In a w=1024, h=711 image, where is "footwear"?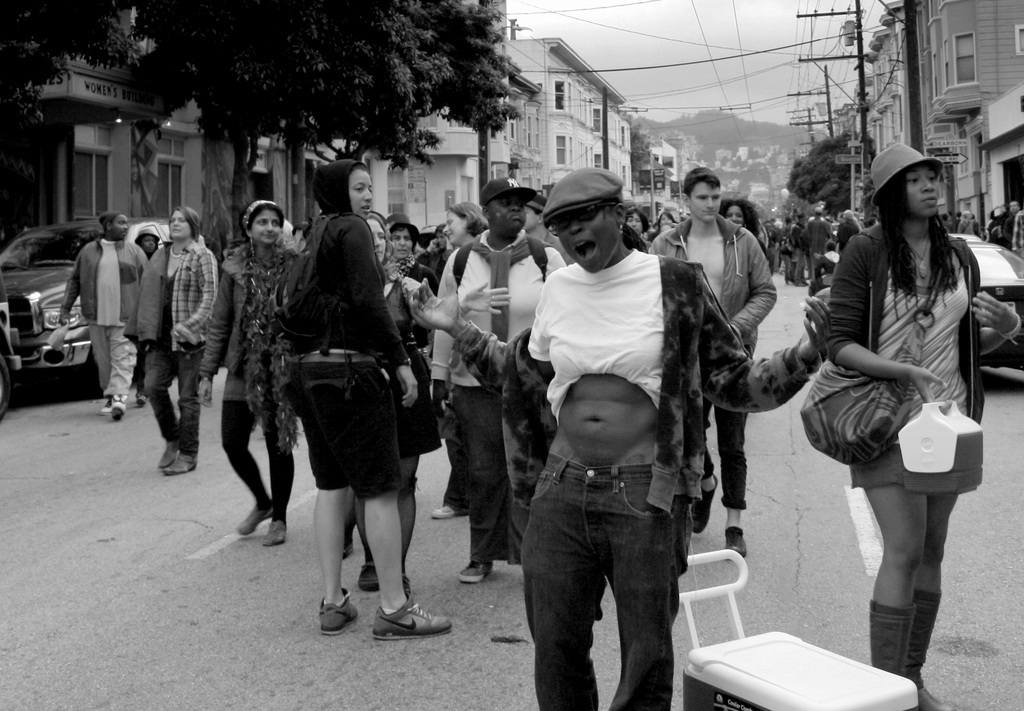
{"x1": 864, "y1": 598, "x2": 918, "y2": 710}.
